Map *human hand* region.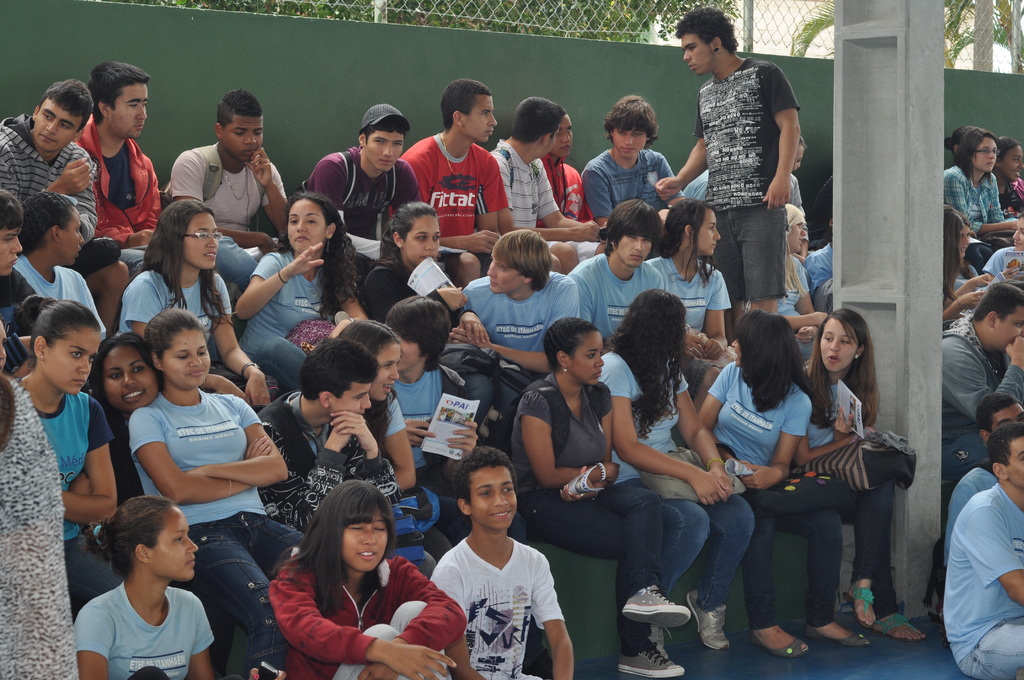
Mapped to <bbox>703, 340, 725, 364</bbox>.
